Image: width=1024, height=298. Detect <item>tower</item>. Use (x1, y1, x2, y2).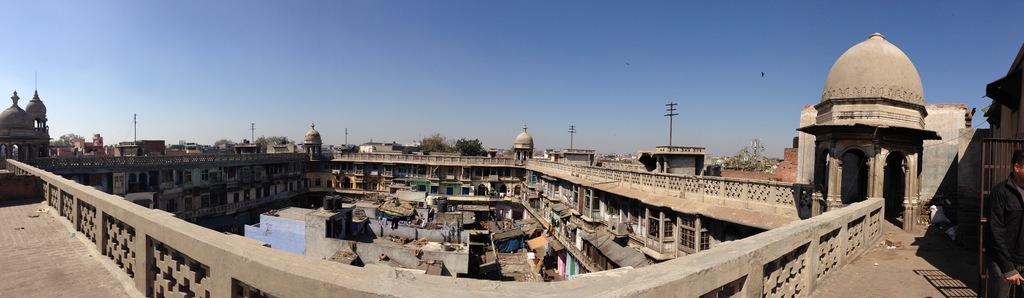
(305, 126, 322, 156).
